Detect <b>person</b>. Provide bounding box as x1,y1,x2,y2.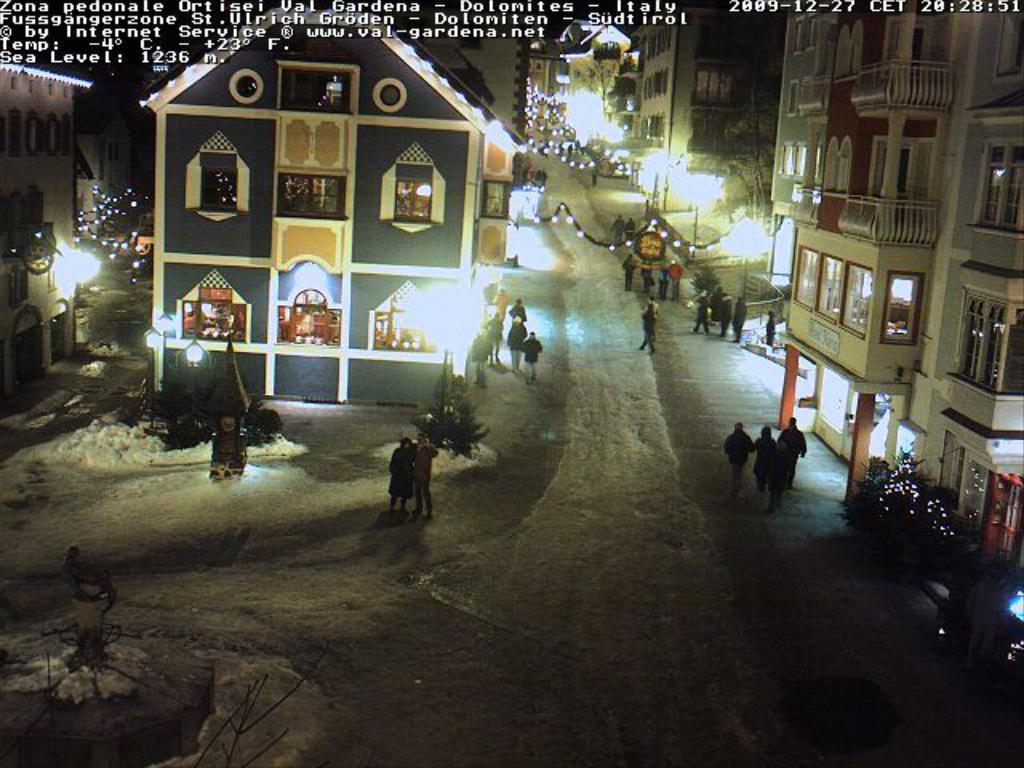
387,438,413,525.
